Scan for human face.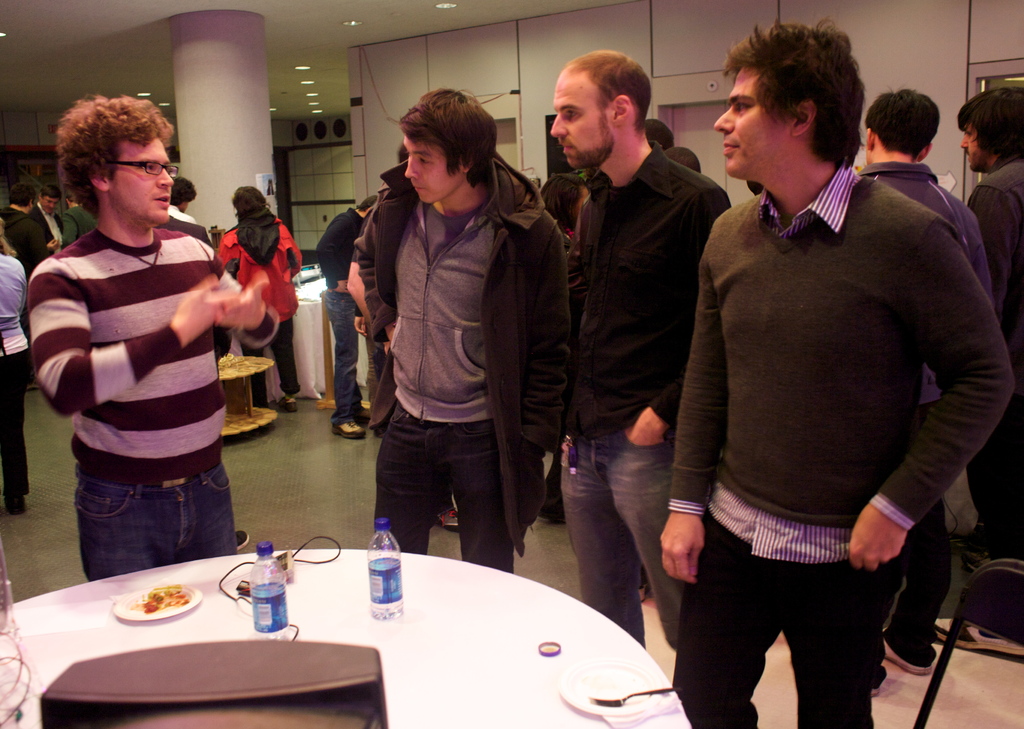
Scan result: crop(960, 122, 991, 166).
